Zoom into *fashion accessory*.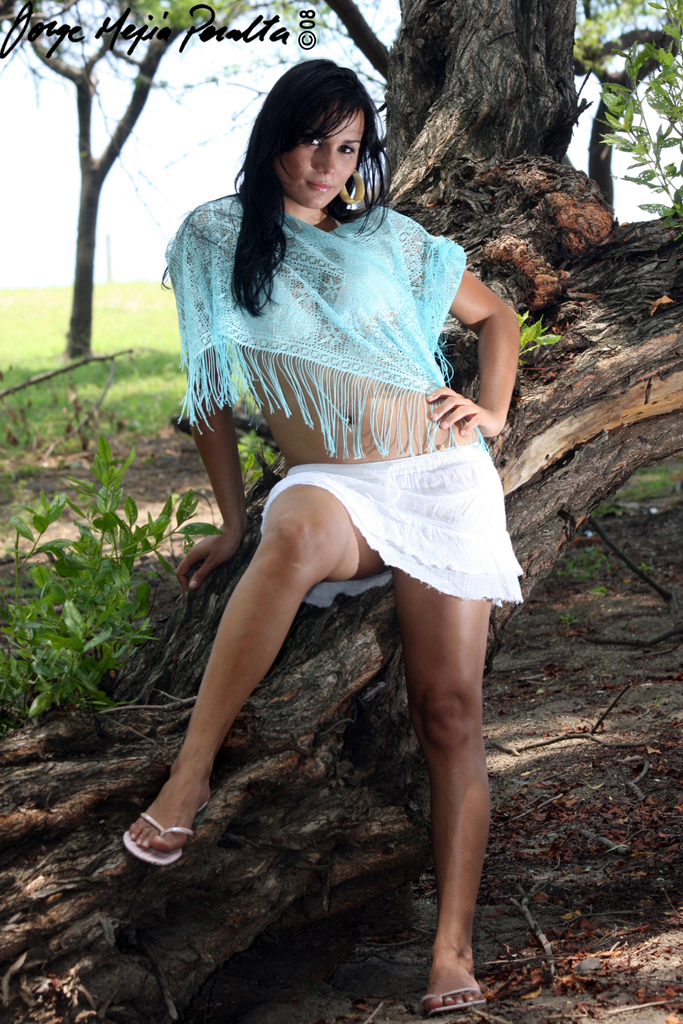
Zoom target: BBox(123, 799, 210, 866).
